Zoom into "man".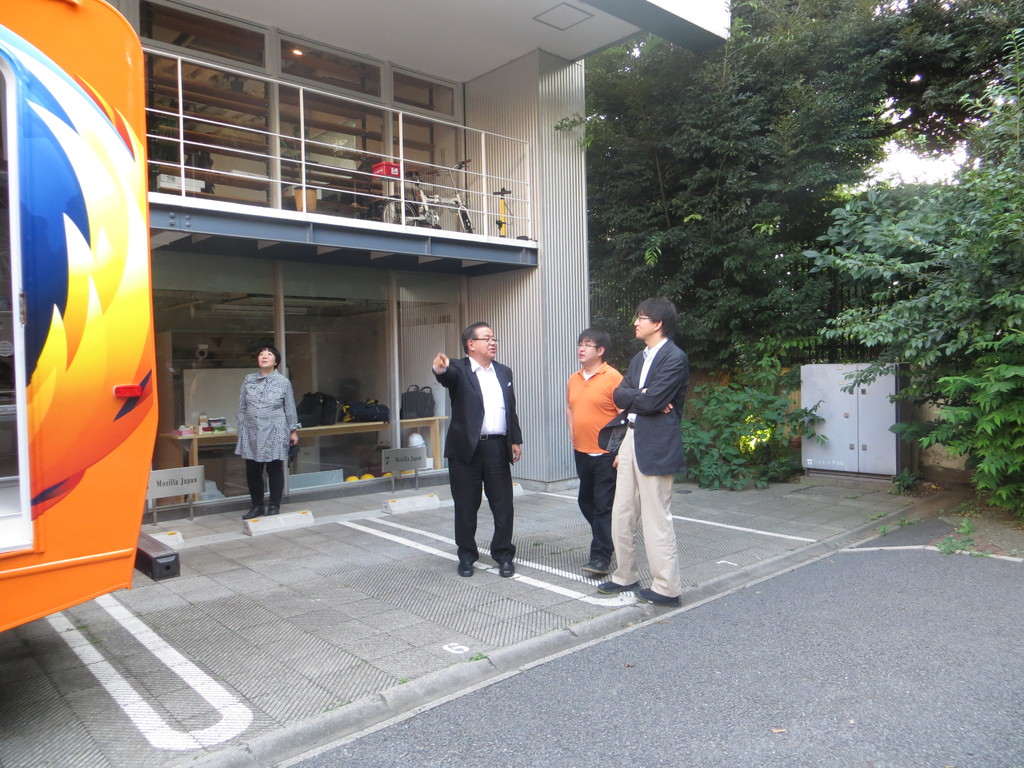
Zoom target: <bbox>429, 323, 531, 577</bbox>.
